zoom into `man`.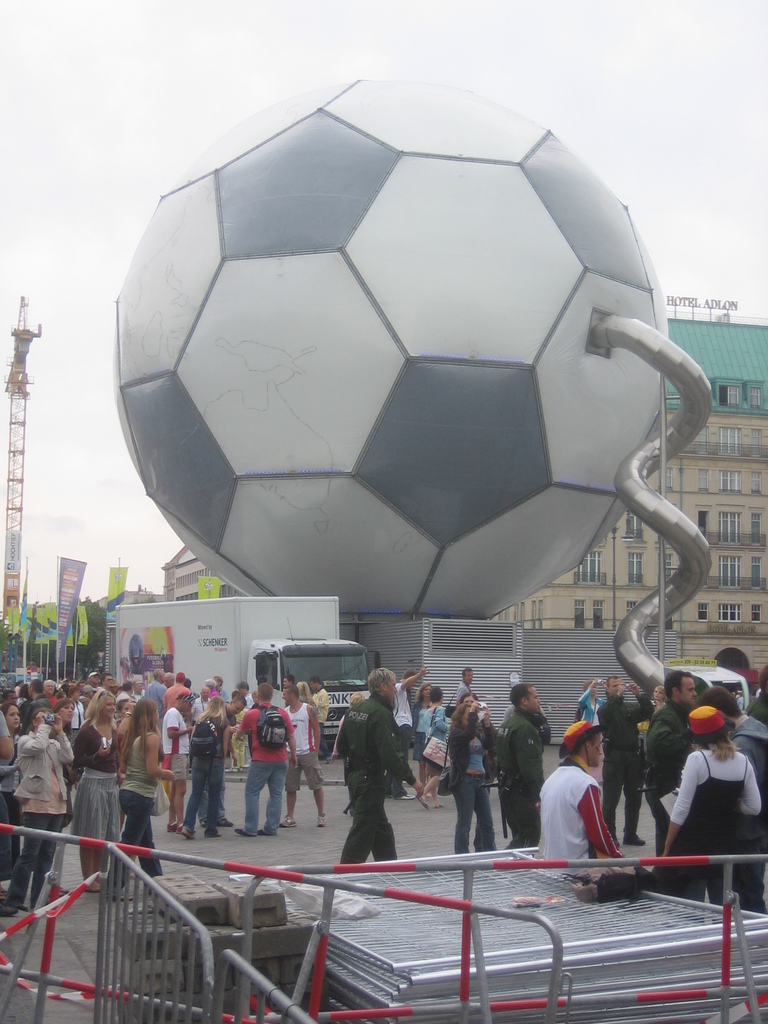
Zoom target: 492,680,545,846.
